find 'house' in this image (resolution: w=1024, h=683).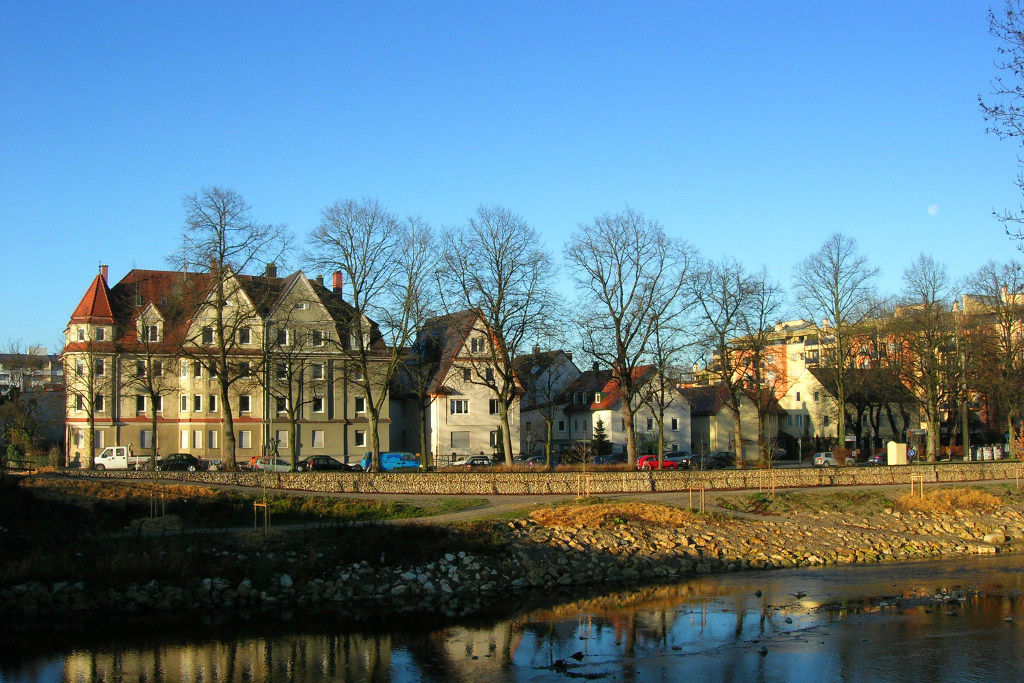
BBox(396, 293, 525, 474).
